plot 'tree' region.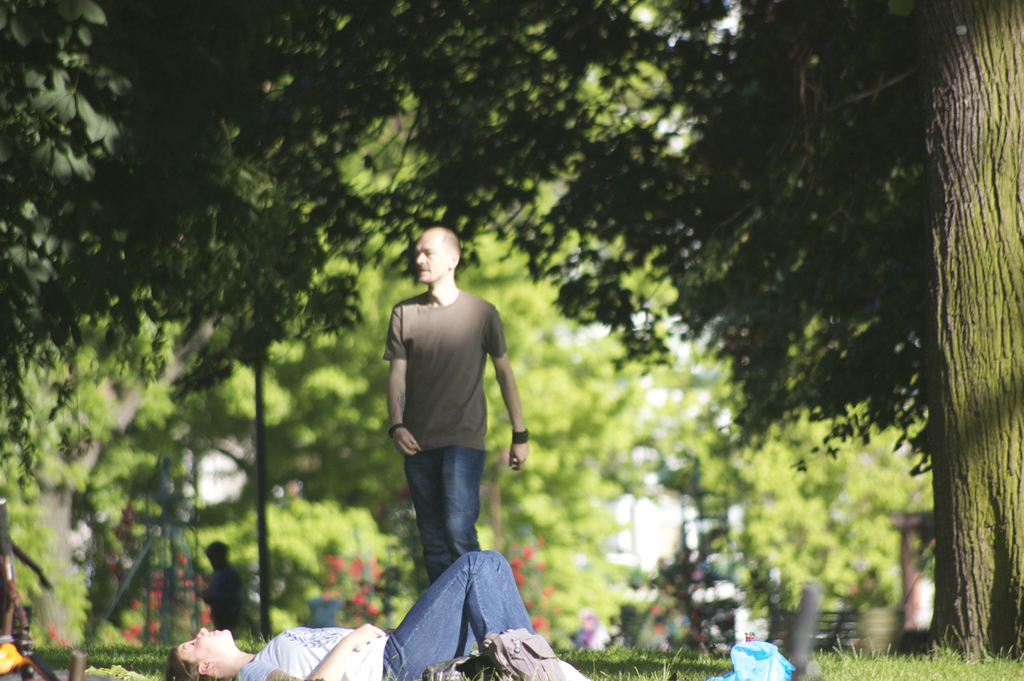
Plotted at 646/338/950/678.
